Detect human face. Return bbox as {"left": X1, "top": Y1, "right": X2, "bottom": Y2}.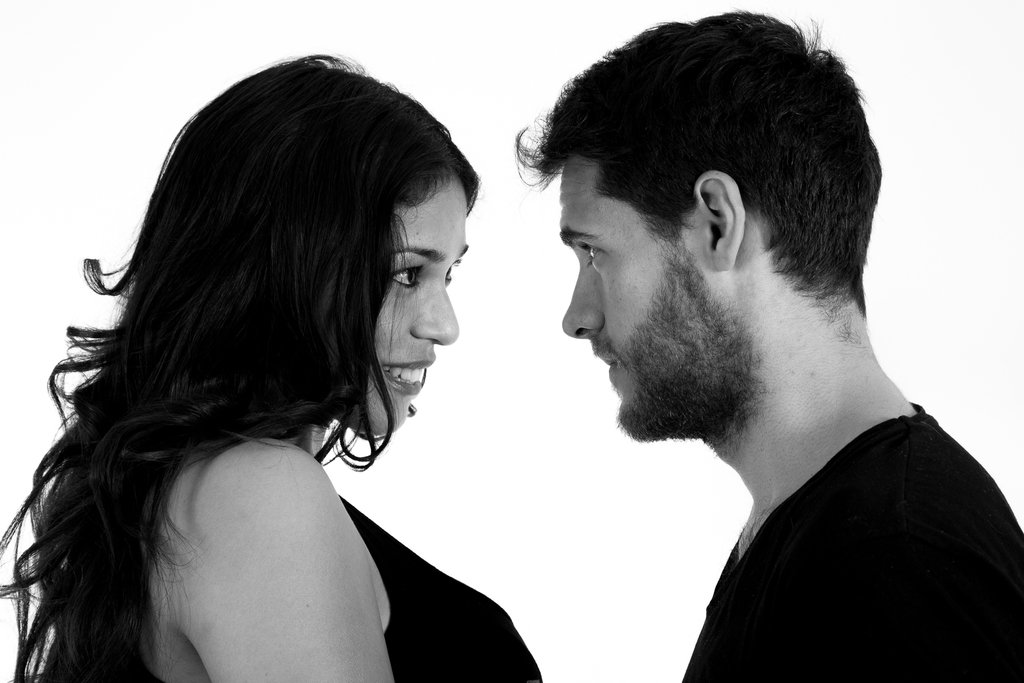
{"left": 327, "top": 173, "right": 468, "bottom": 436}.
